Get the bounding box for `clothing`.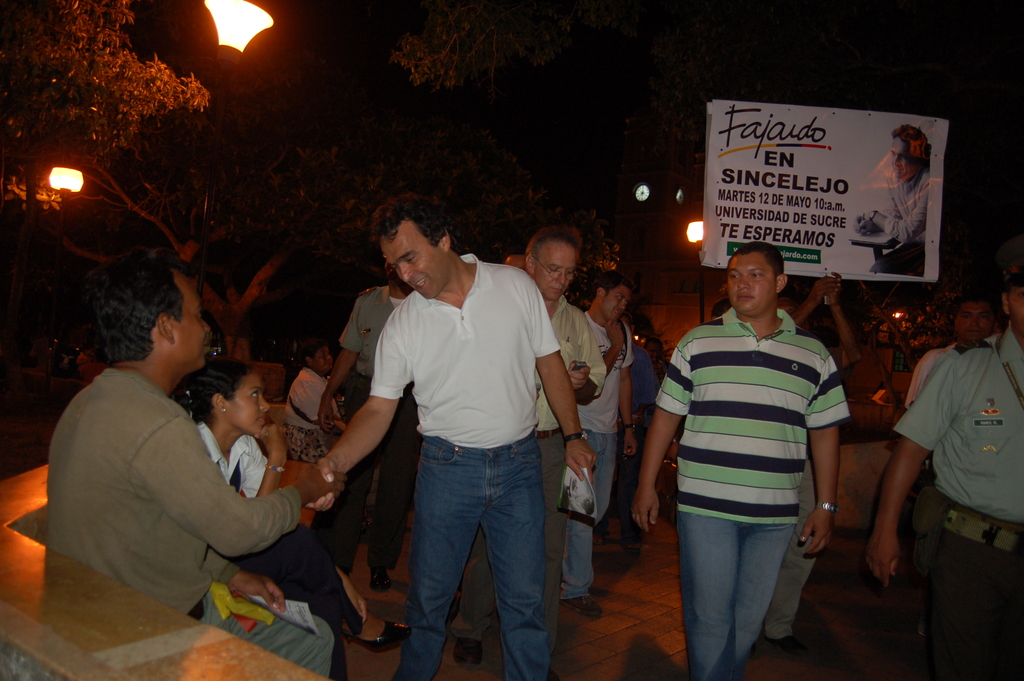
bbox=(538, 300, 606, 434).
